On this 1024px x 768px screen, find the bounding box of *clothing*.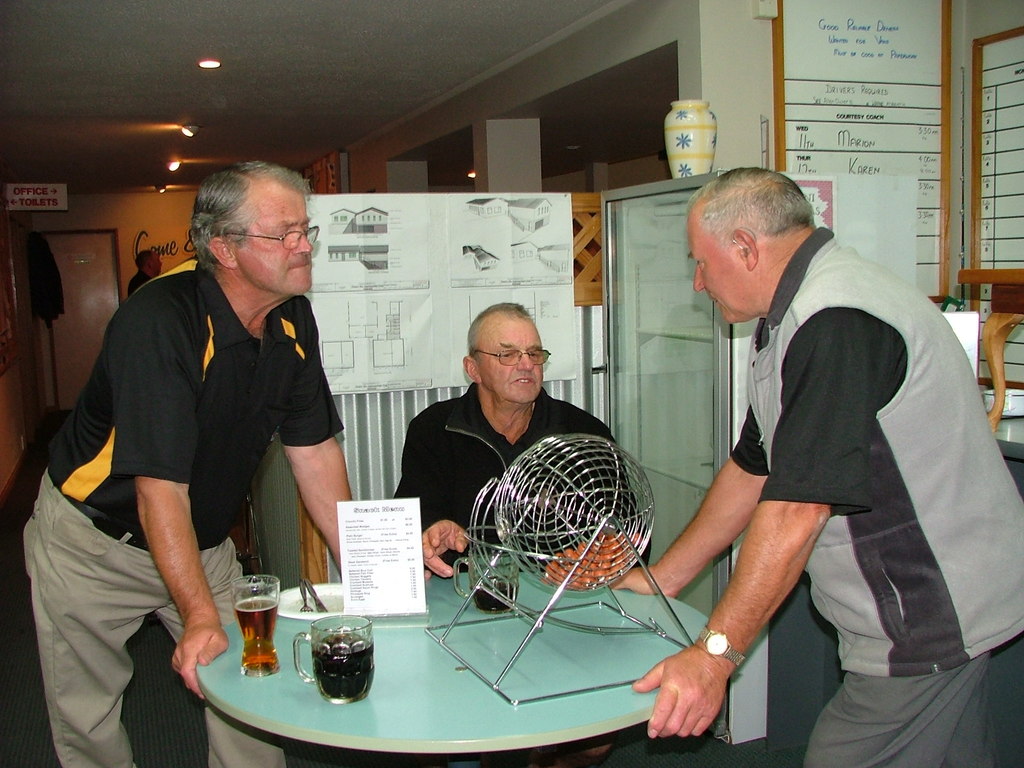
Bounding box: x1=38 y1=215 x2=324 y2=707.
